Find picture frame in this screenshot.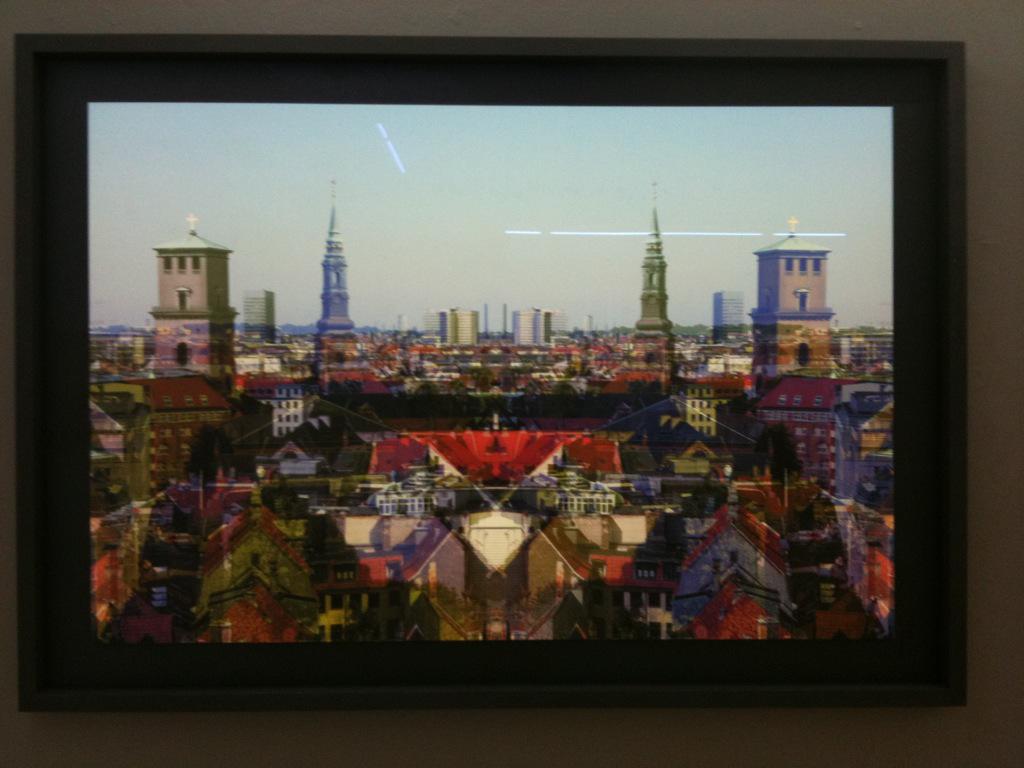
The bounding box for picture frame is x1=14 y1=34 x2=969 y2=711.
